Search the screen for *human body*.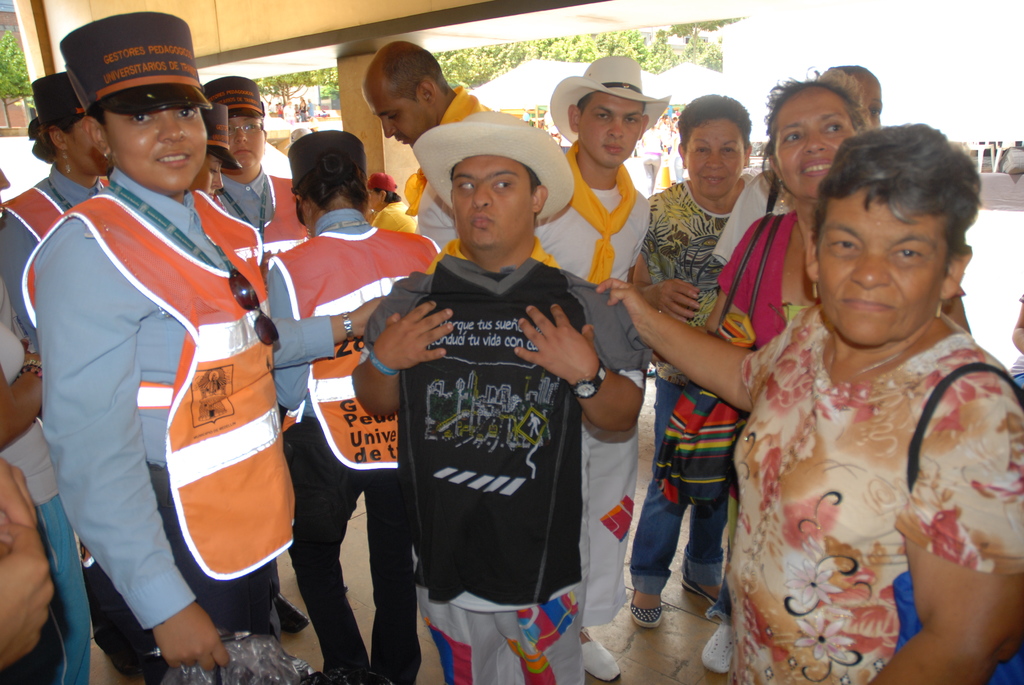
Found at (700, 72, 874, 675).
